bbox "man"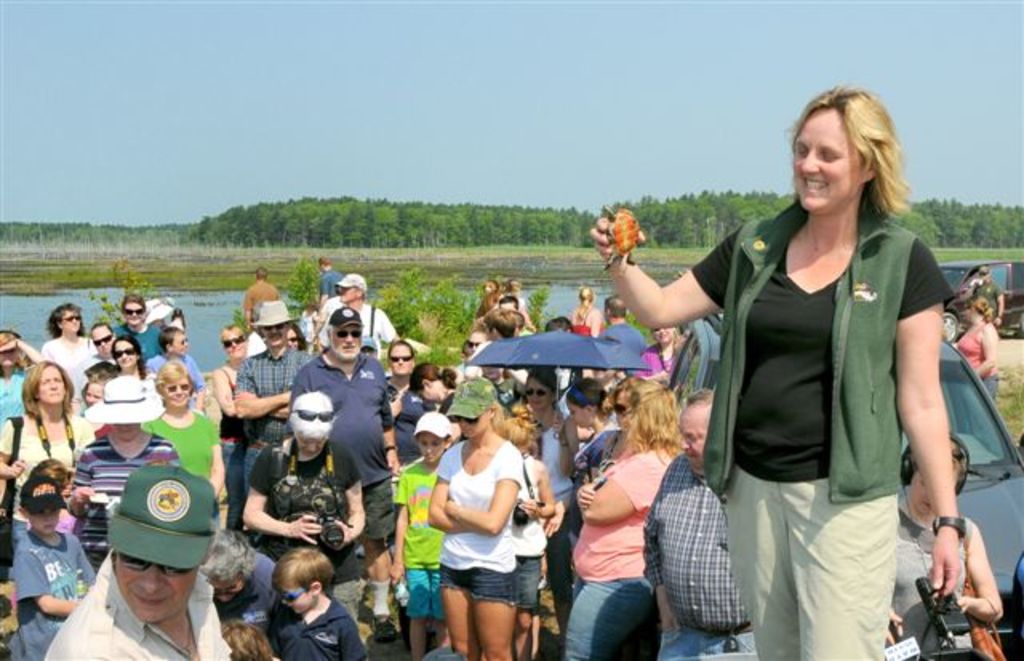
crop(480, 304, 517, 339)
